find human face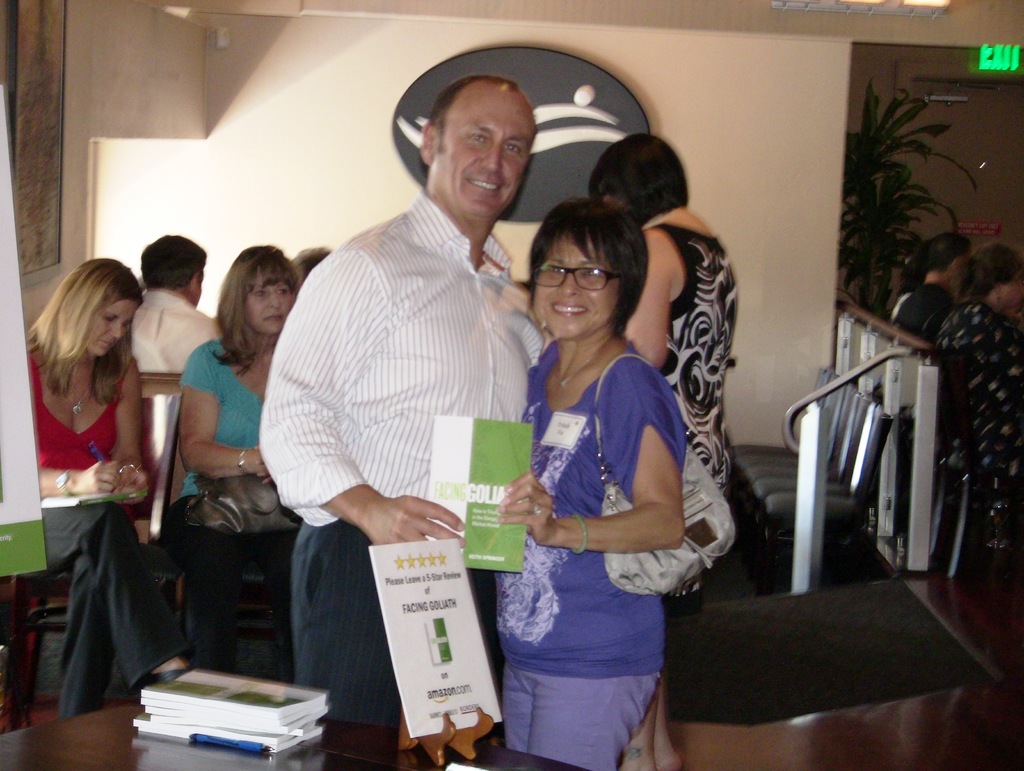
select_region(534, 238, 620, 338)
